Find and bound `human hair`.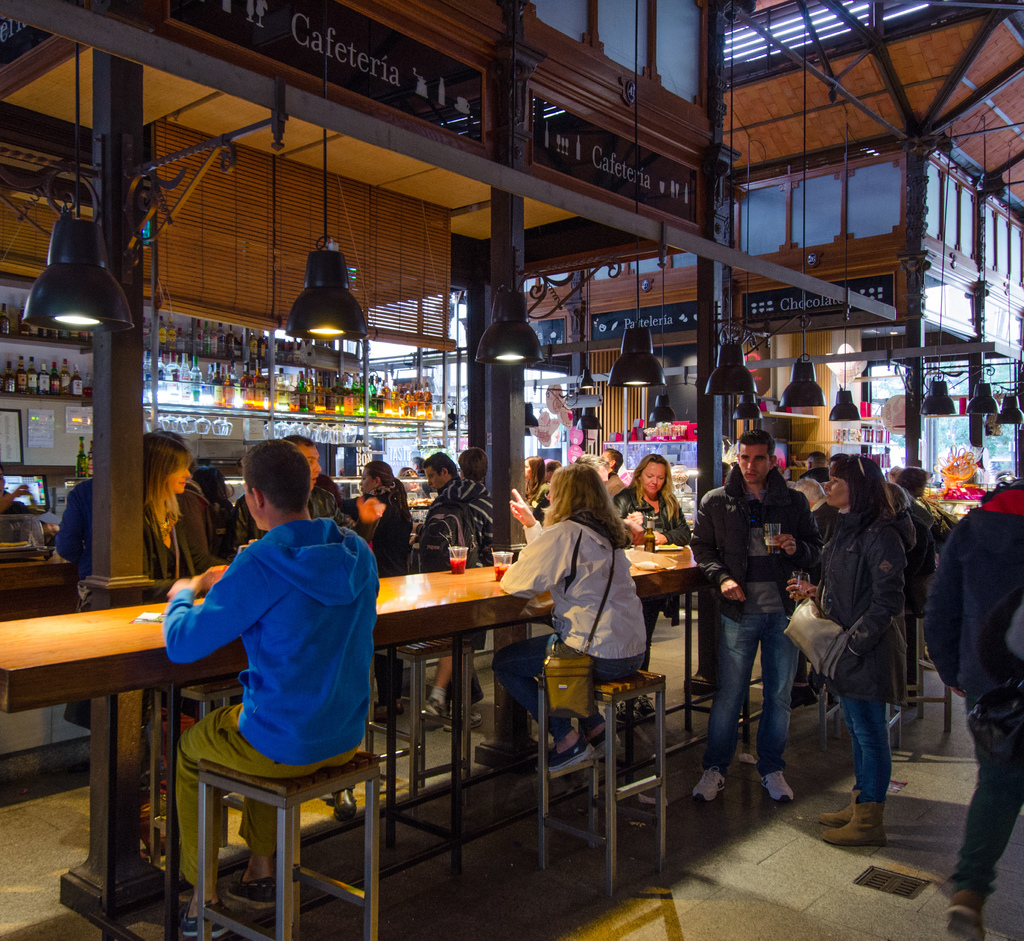
Bound: (x1=291, y1=433, x2=318, y2=447).
